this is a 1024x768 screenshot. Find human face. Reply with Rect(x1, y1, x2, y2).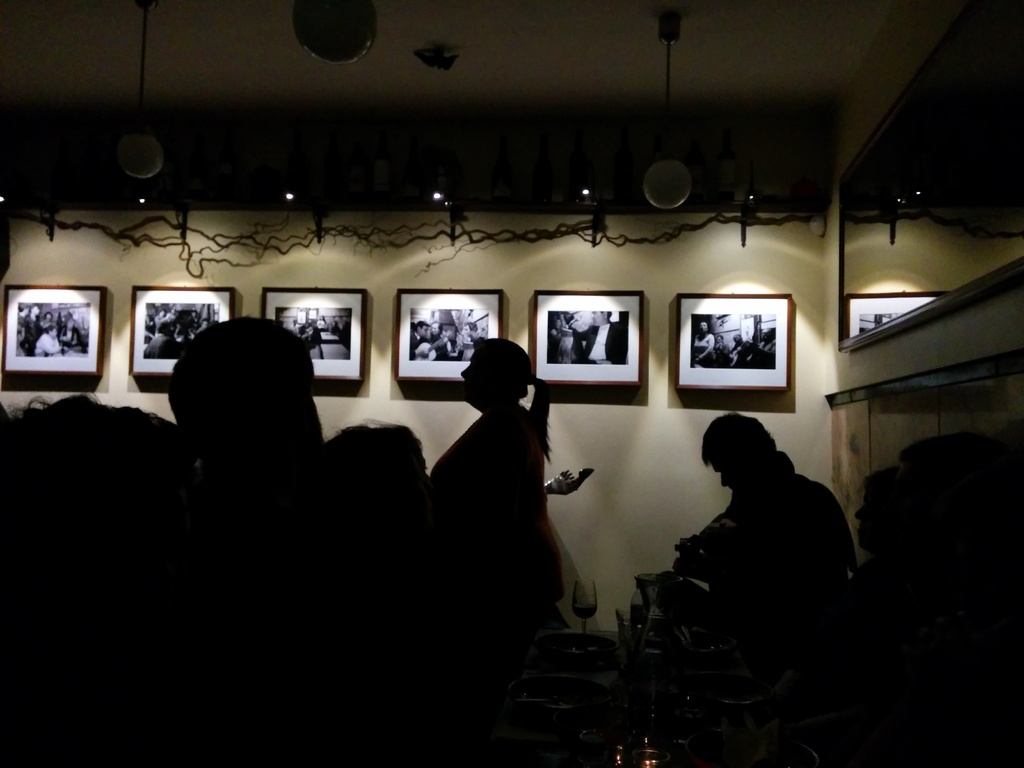
Rect(67, 323, 76, 330).
